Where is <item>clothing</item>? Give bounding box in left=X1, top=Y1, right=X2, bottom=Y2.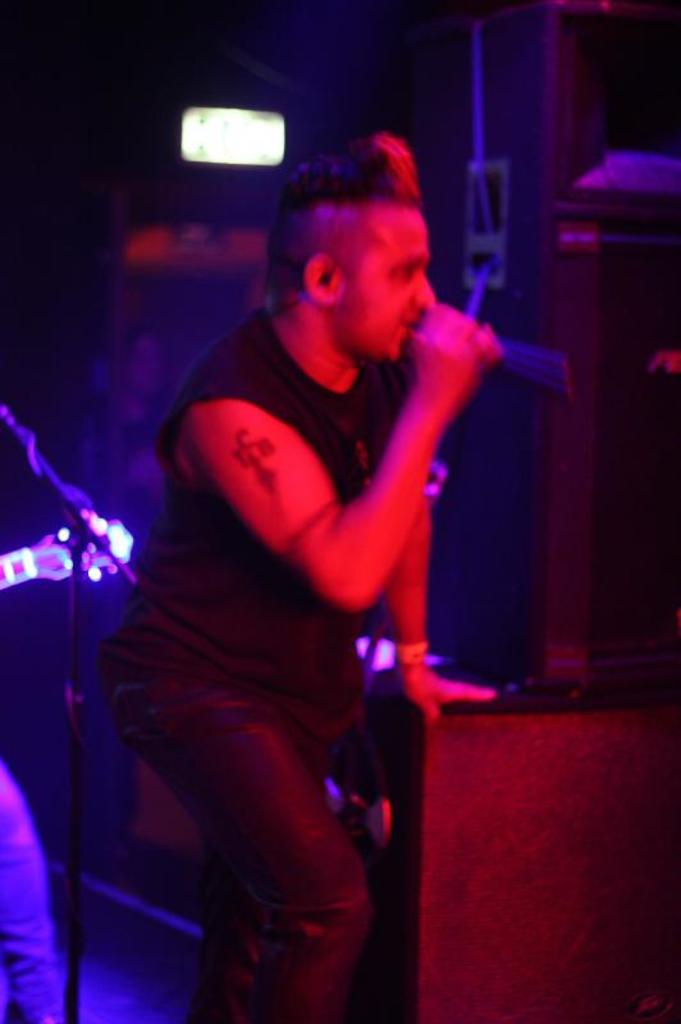
left=81, top=351, right=449, bottom=1004.
